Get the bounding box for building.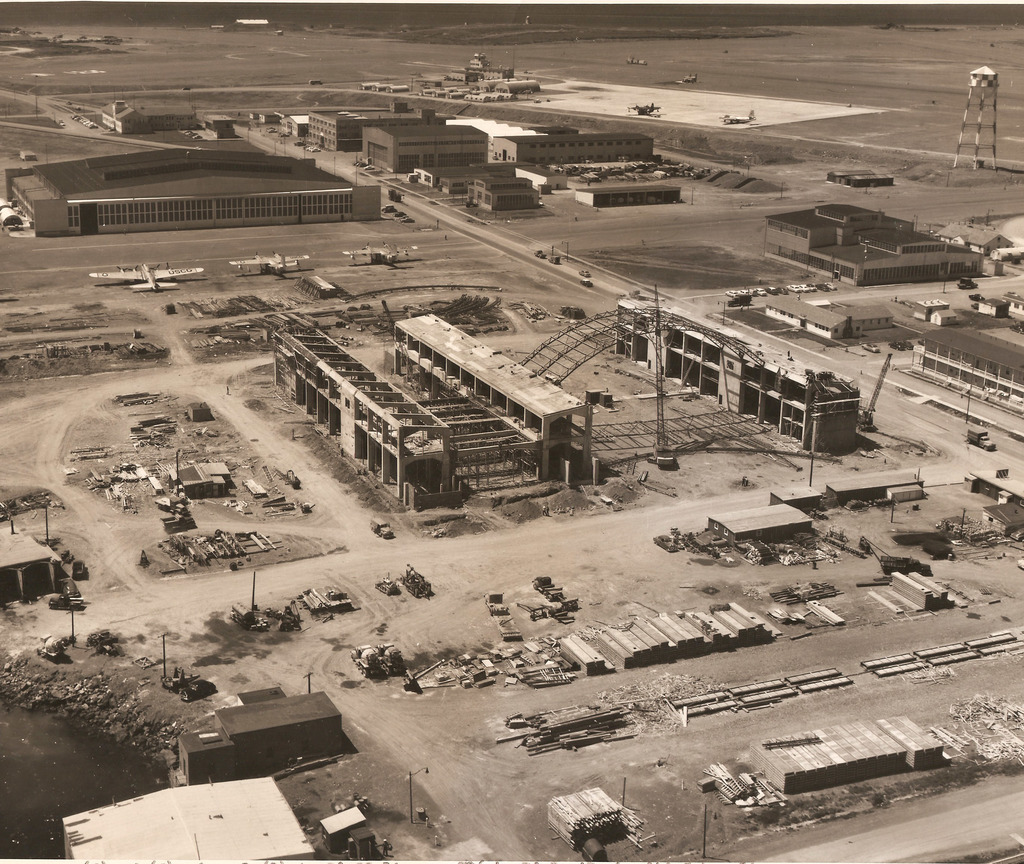
(x1=708, y1=503, x2=815, y2=552).
